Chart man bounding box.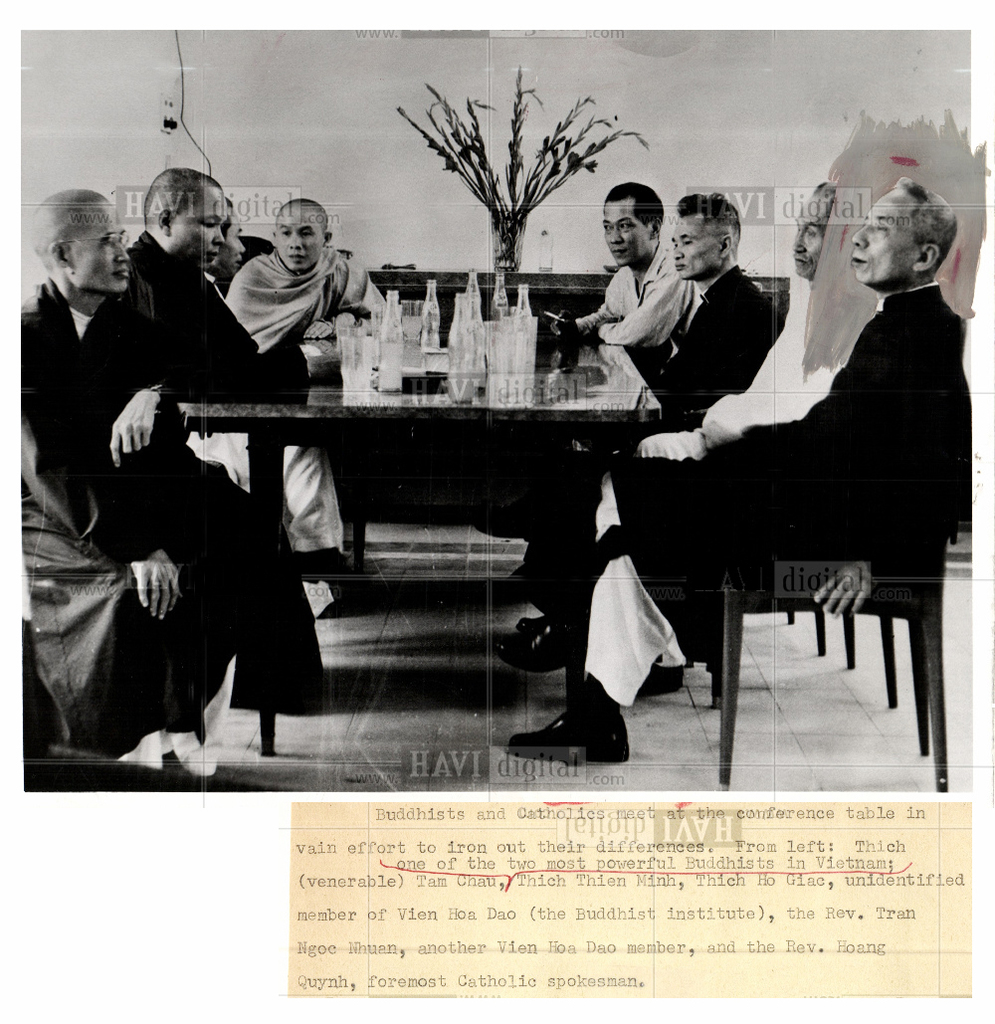
Charted: [182,203,251,489].
